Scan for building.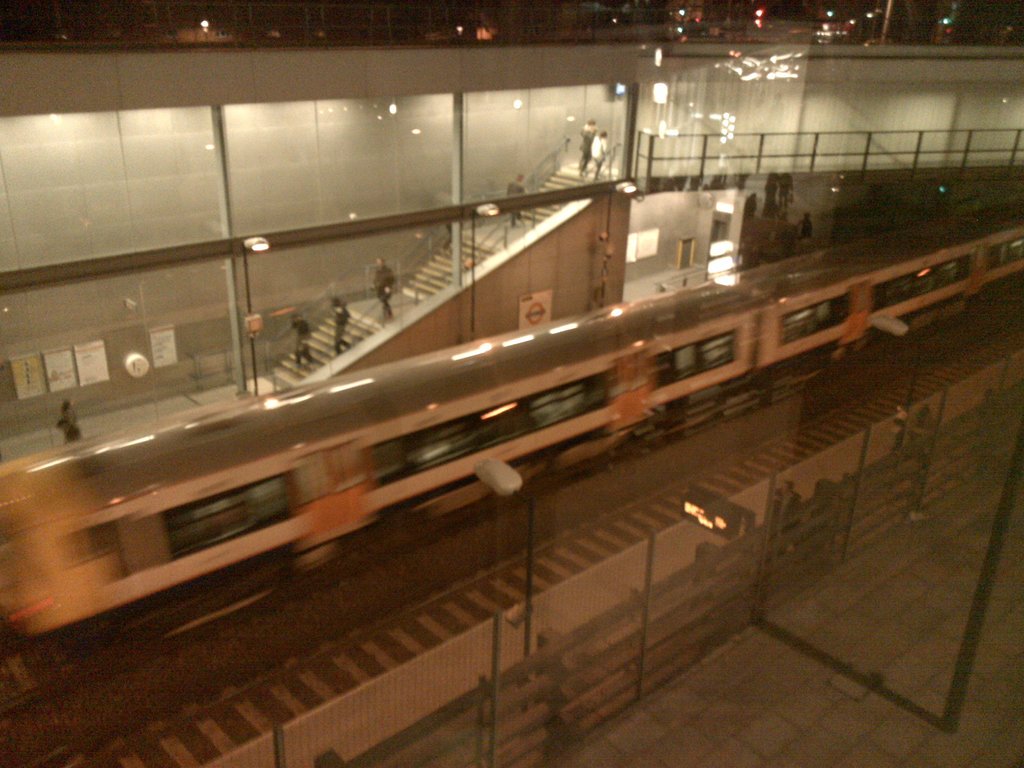
Scan result: [0,22,1023,467].
